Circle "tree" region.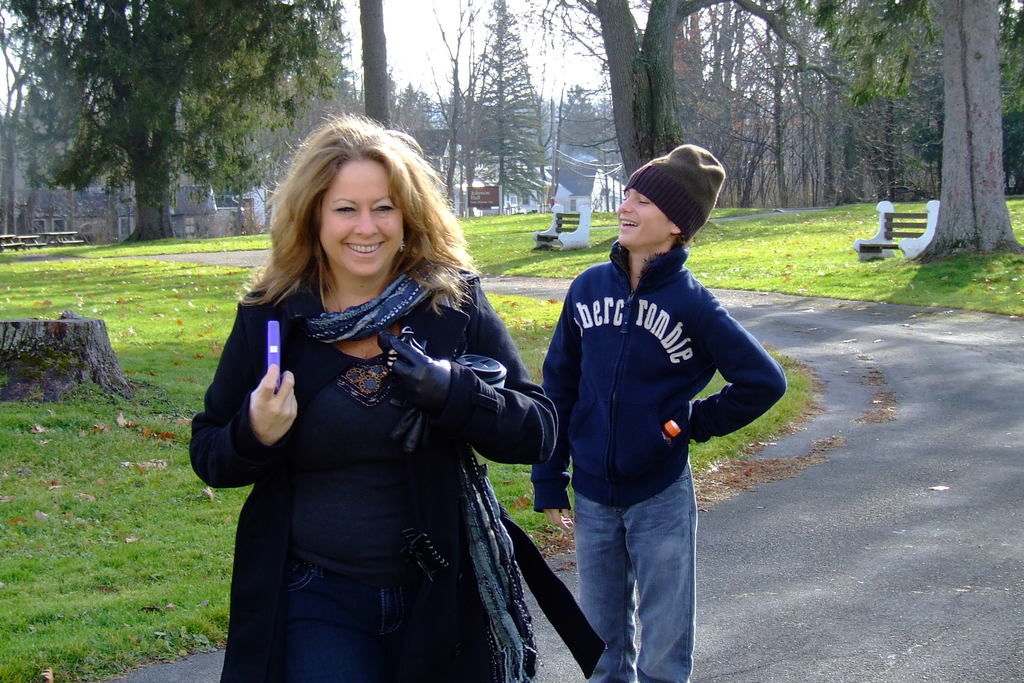
Region: rect(454, 12, 489, 217).
